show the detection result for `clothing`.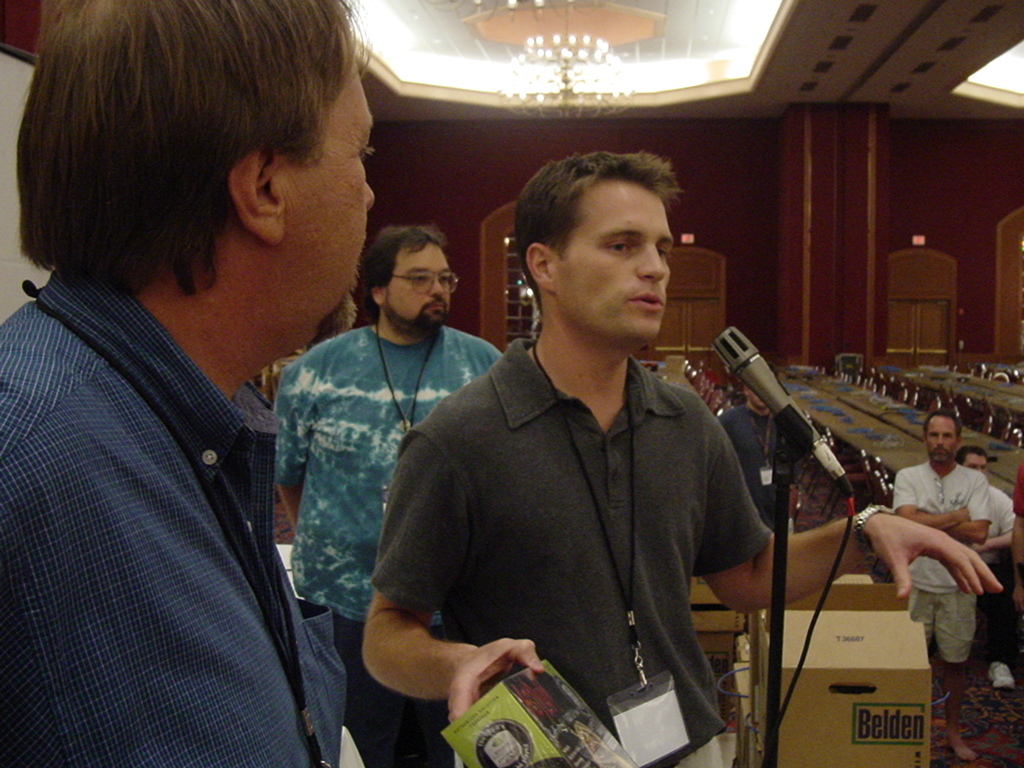
bbox=[0, 267, 359, 767].
